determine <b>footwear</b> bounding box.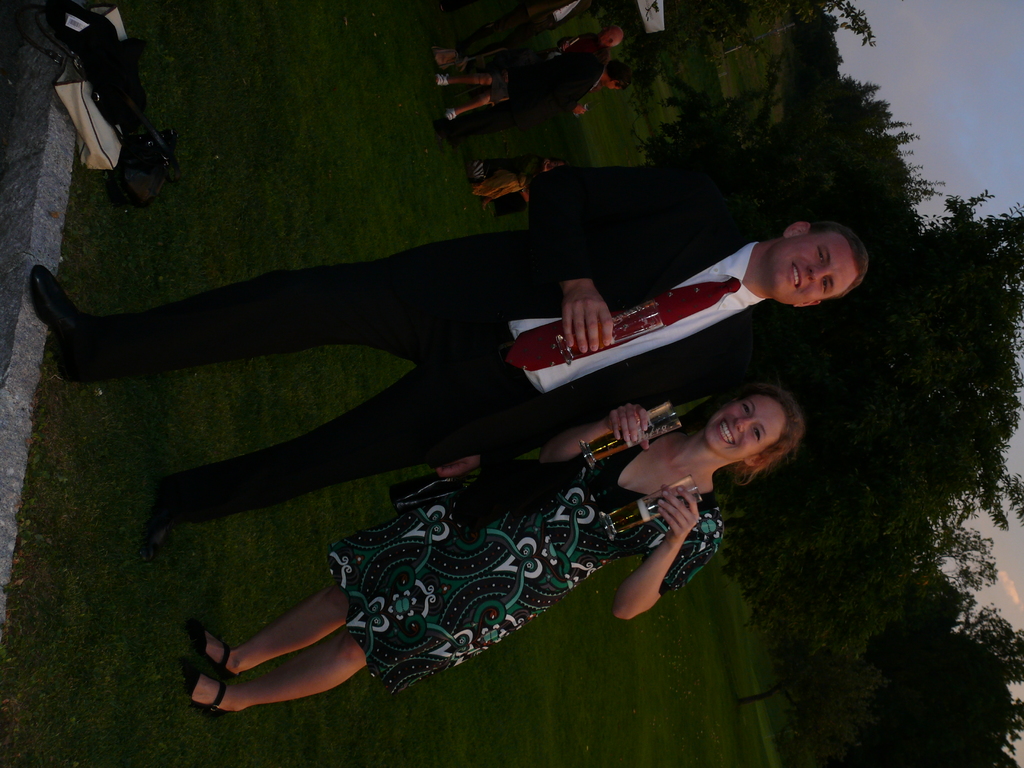
Determined: [x1=186, y1=665, x2=234, y2=717].
